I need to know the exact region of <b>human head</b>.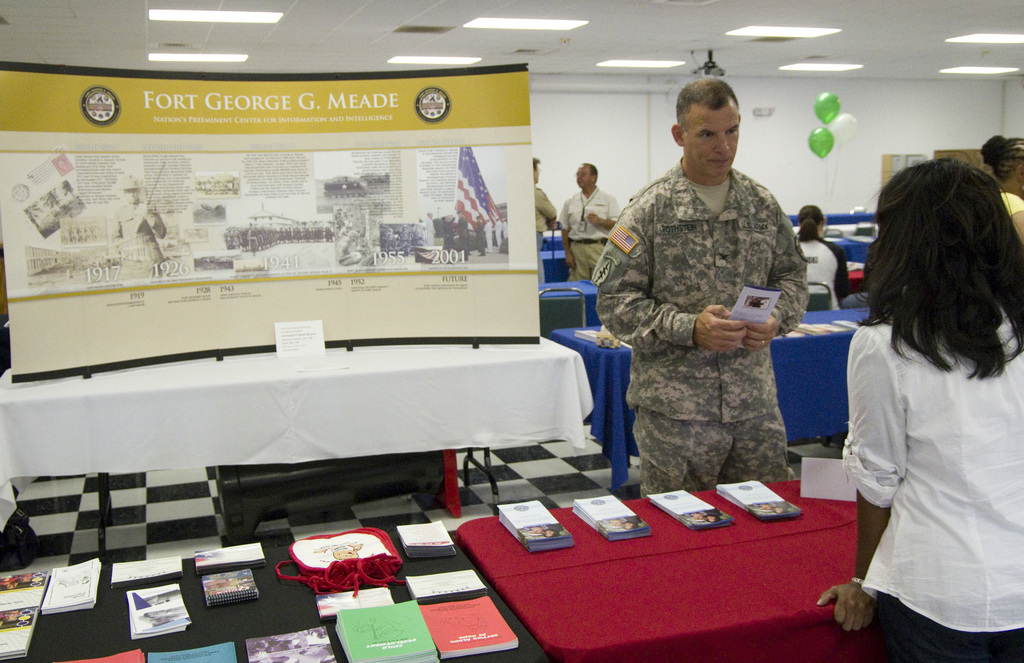
Region: box(671, 78, 743, 182).
